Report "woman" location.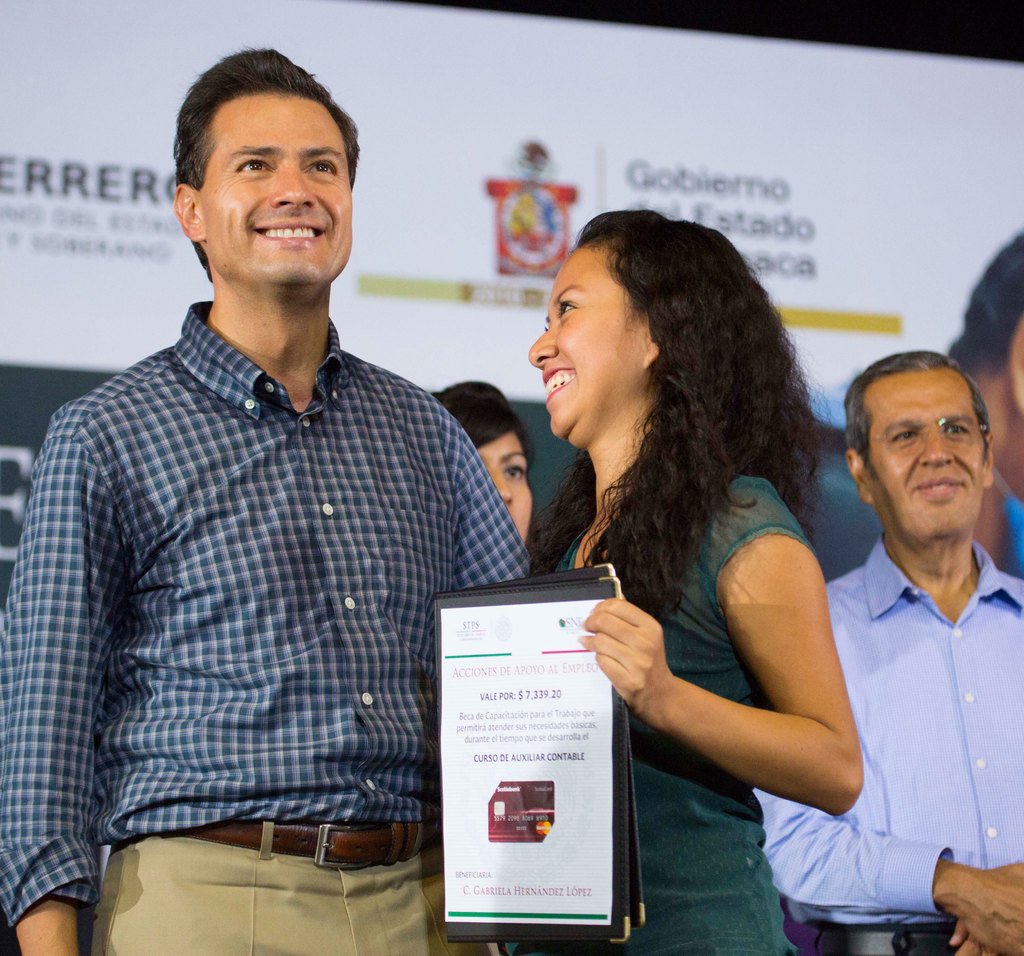
Report: locate(429, 382, 538, 579).
